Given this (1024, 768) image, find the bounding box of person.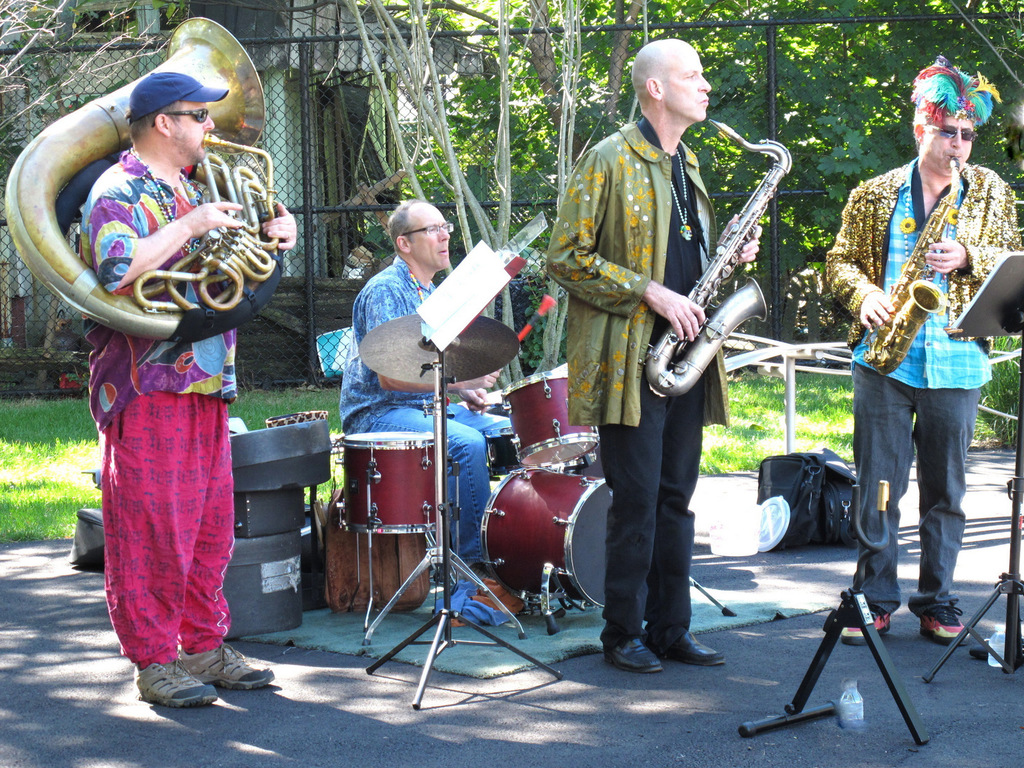
locate(339, 197, 518, 630).
